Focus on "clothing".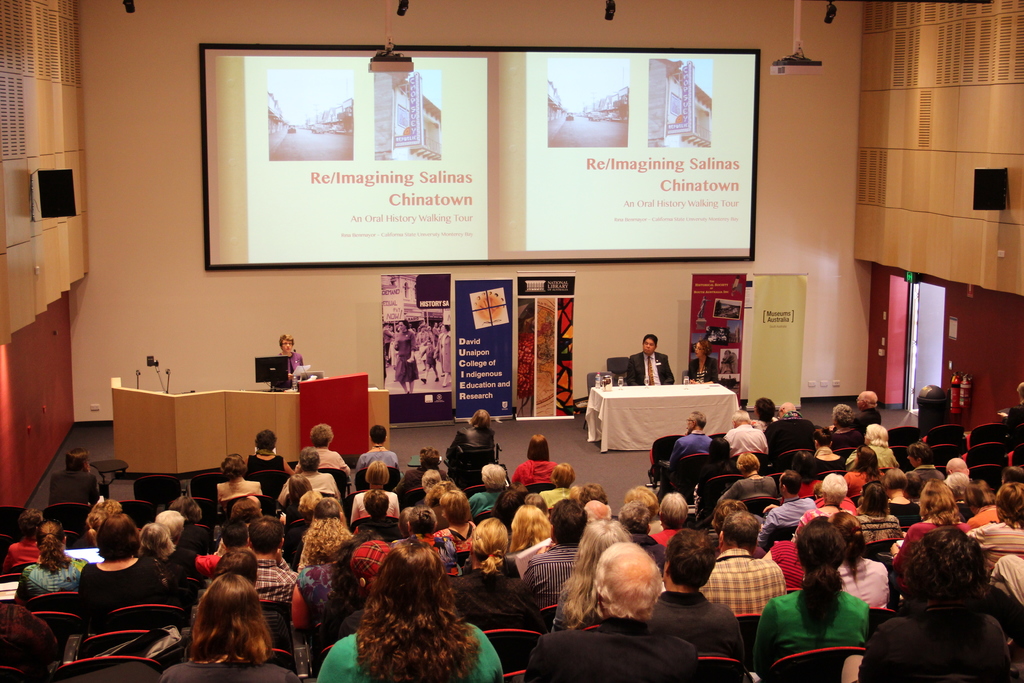
Focused at 984/552/1023/604.
